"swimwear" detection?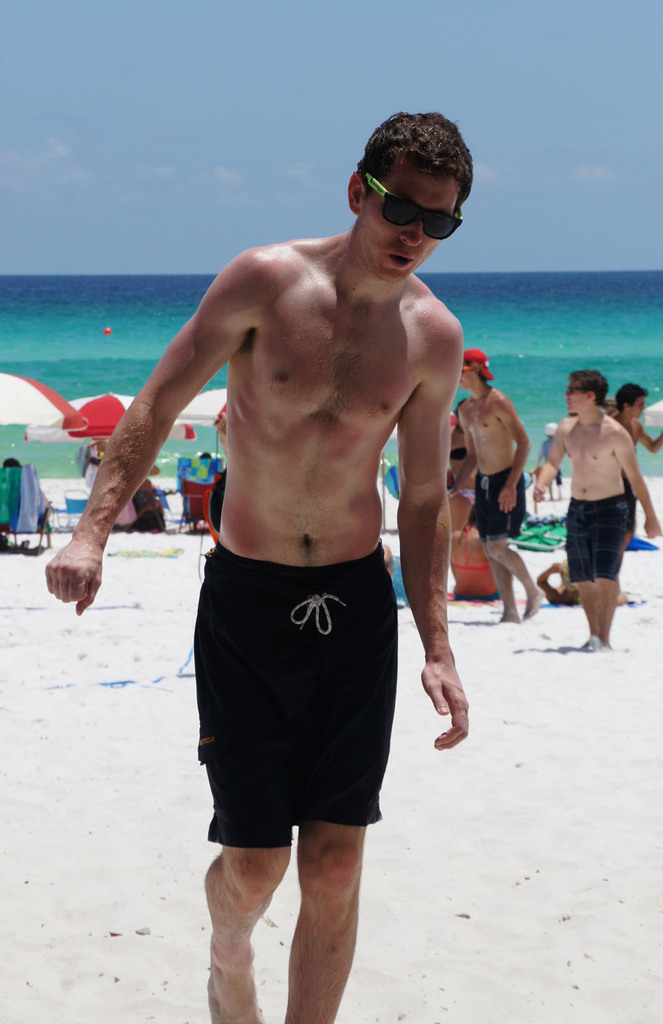
crop(195, 536, 402, 854)
